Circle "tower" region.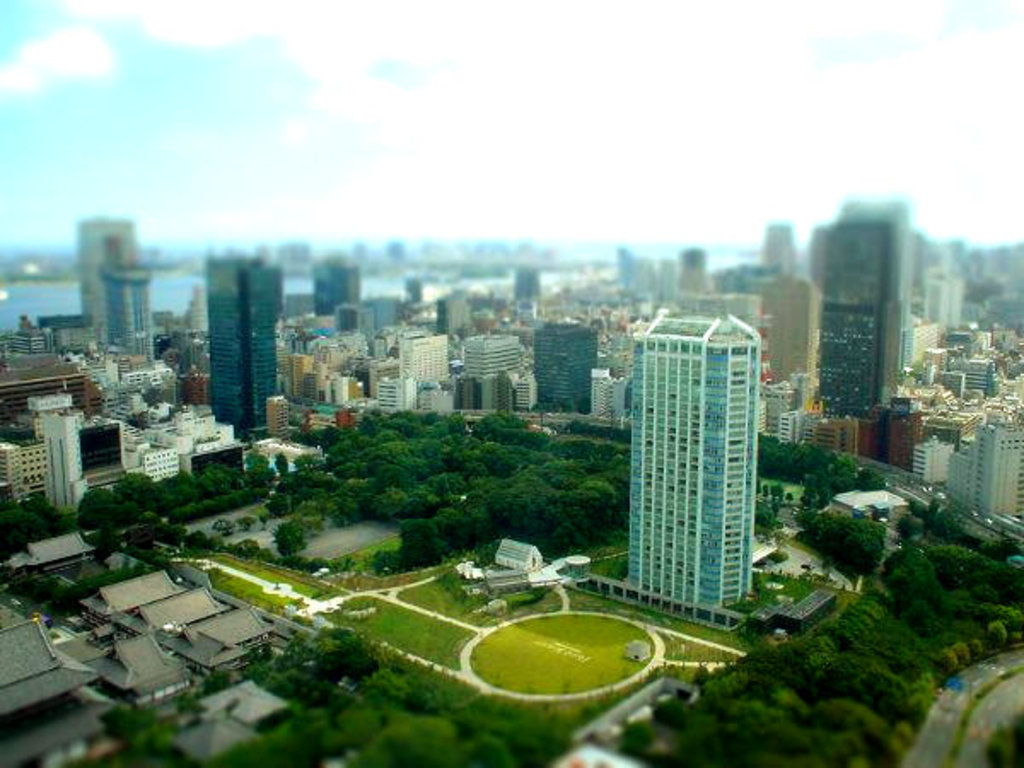
Region: box=[207, 259, 282, 437].
